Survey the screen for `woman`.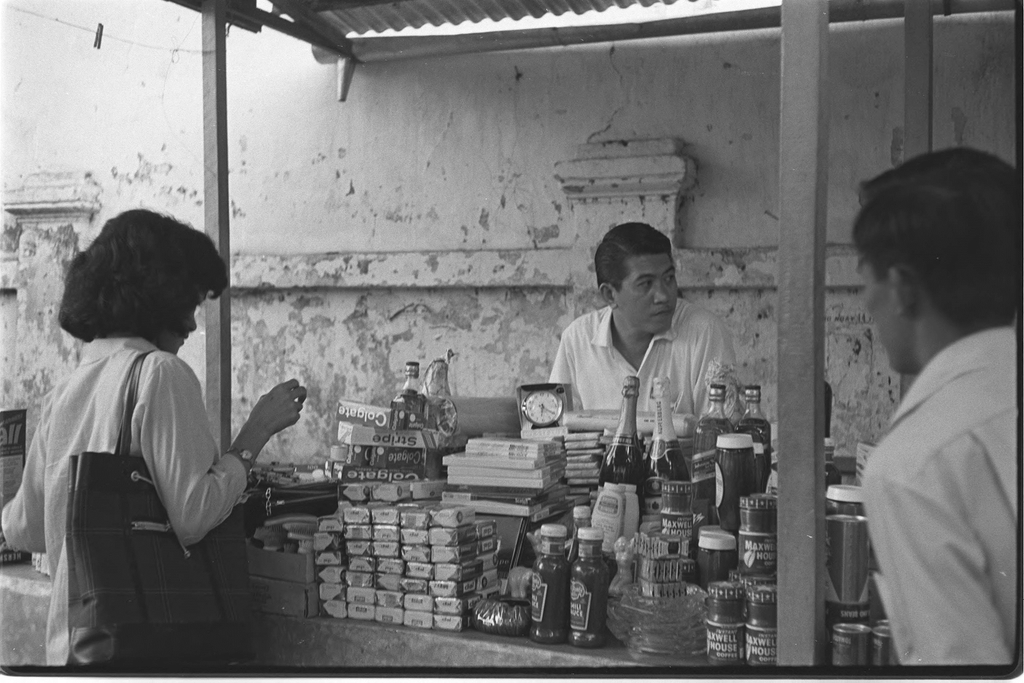
Survey found: 46 186 289 671.
